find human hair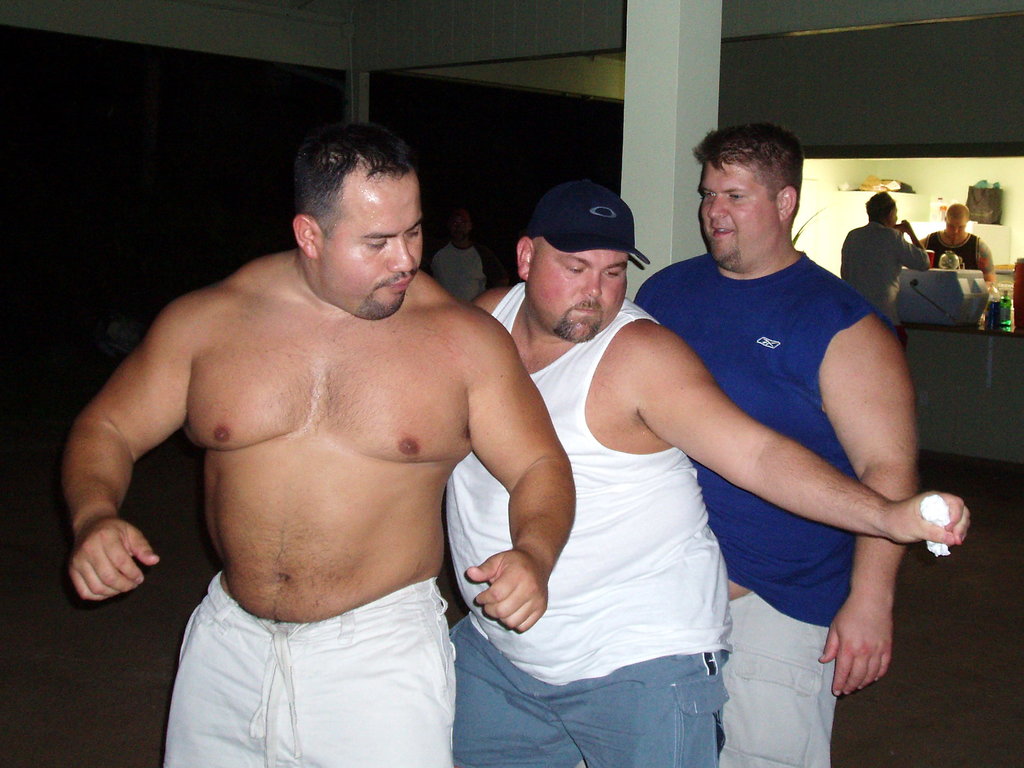
[865,193,898,222]
